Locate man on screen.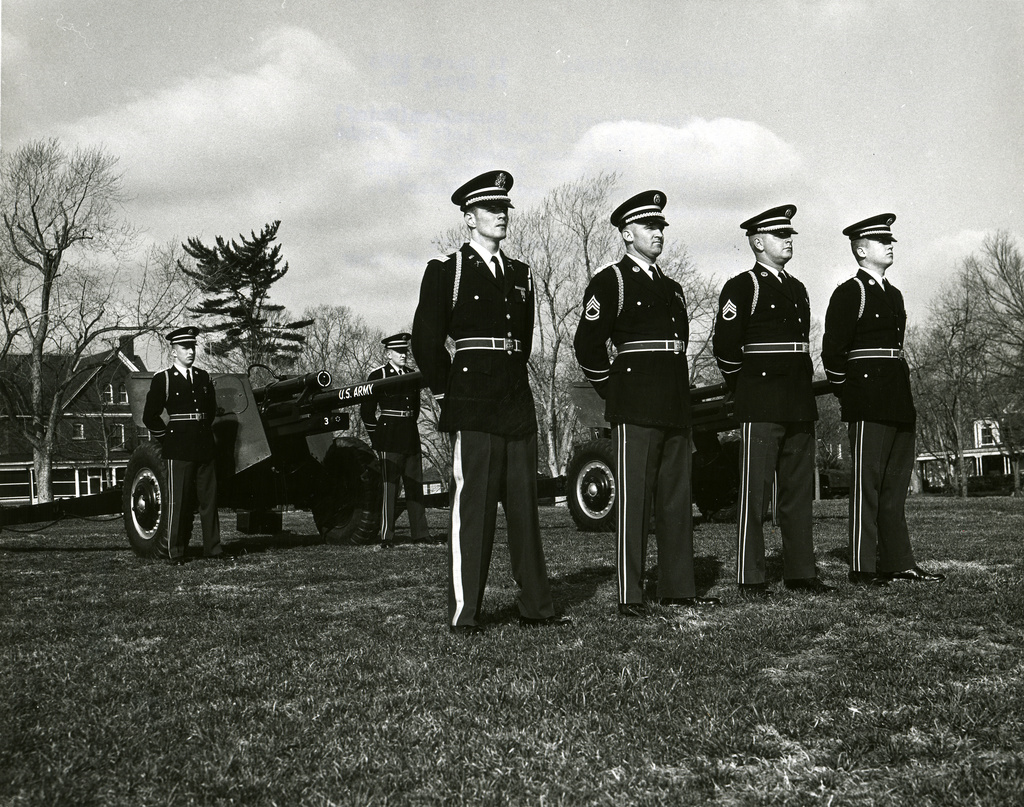
On screen at 142, 318, 242, 563.
